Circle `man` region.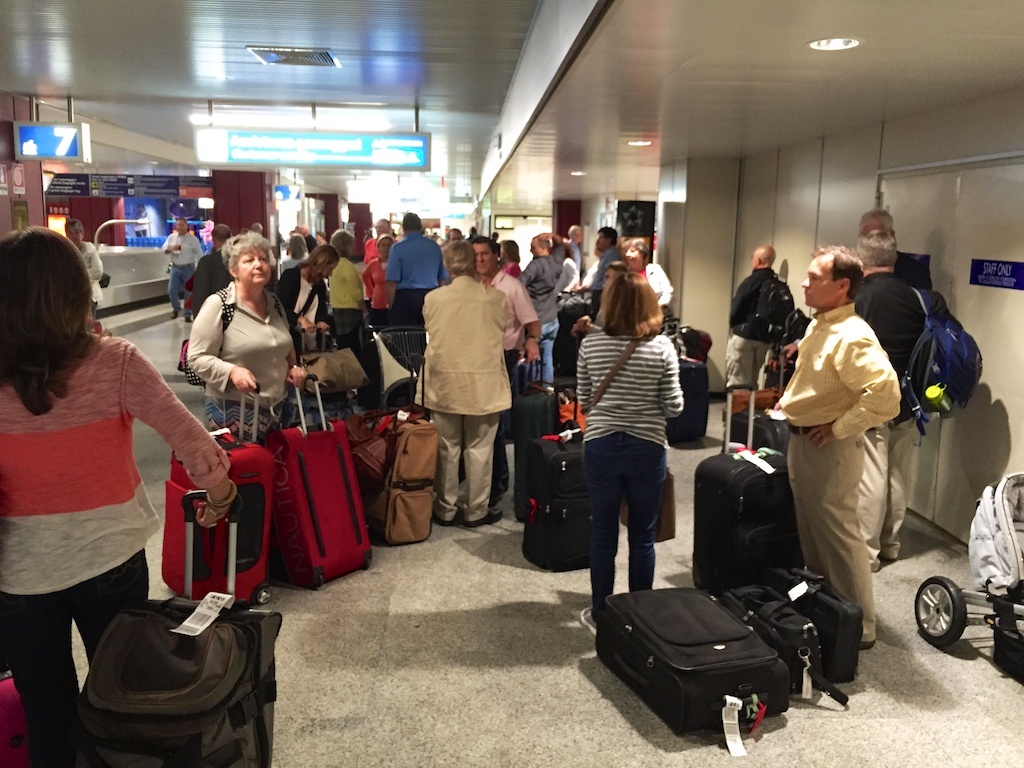
Region: select_region(386, 203, 452, 332).
